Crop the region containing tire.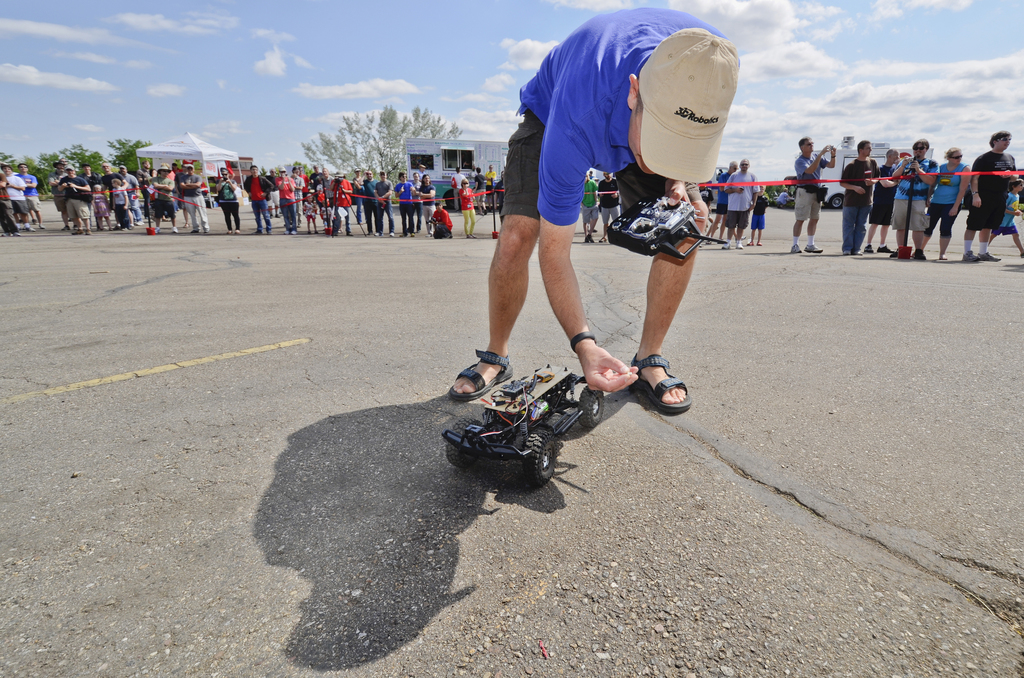
Crop region: locate(524, 430, 556, 484).
